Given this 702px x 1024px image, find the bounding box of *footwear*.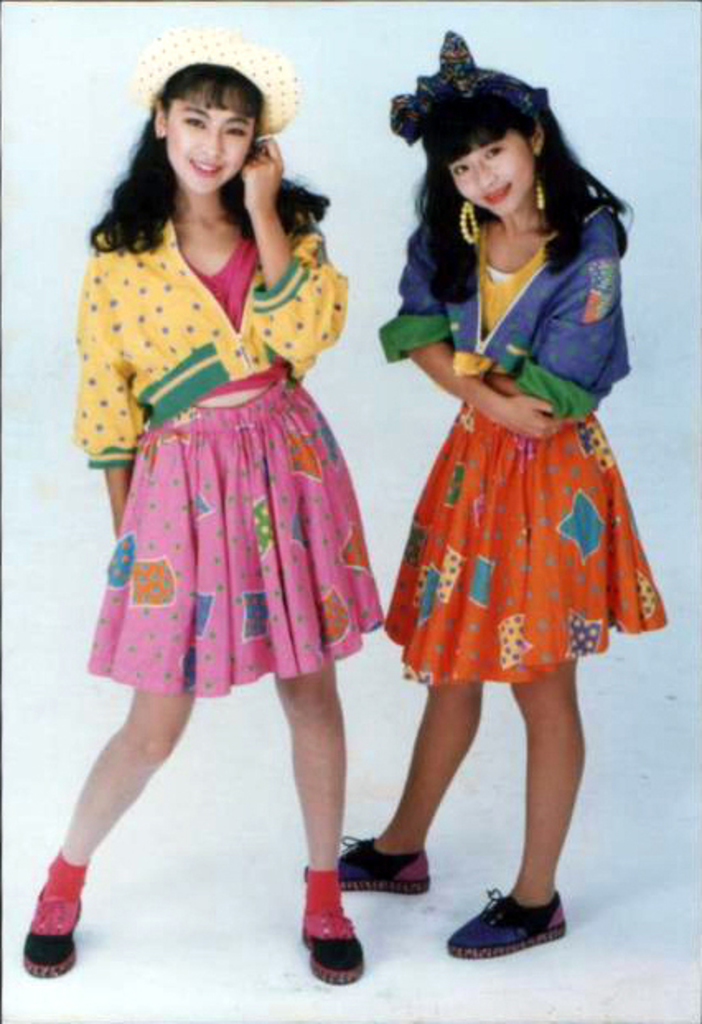
locate(302, 871, 358, 986).
